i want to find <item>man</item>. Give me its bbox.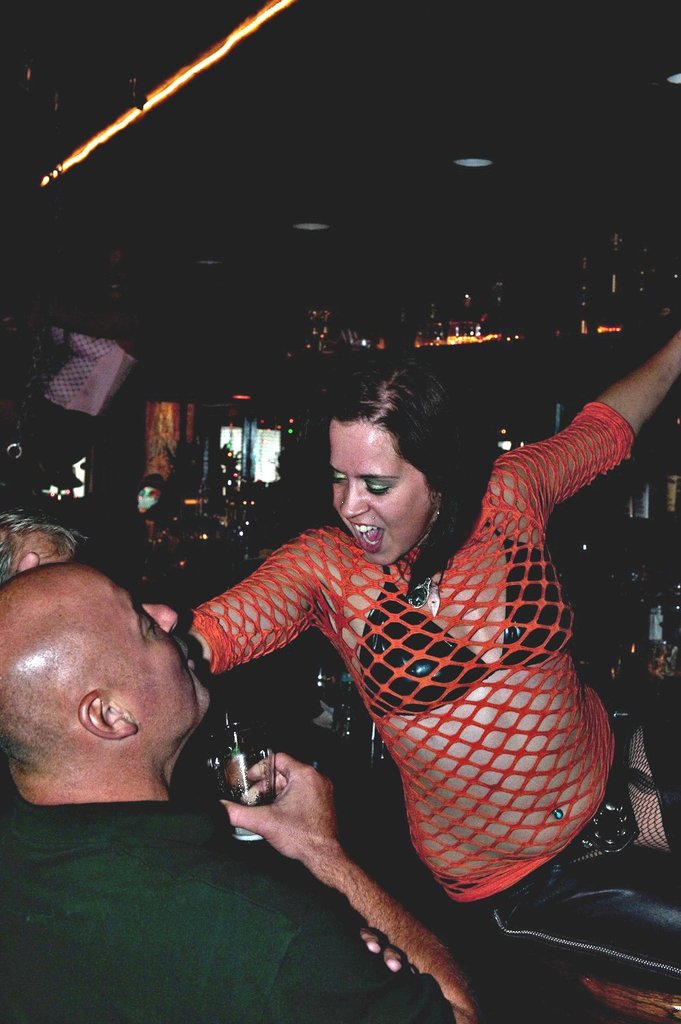
0 556 487 1023.
